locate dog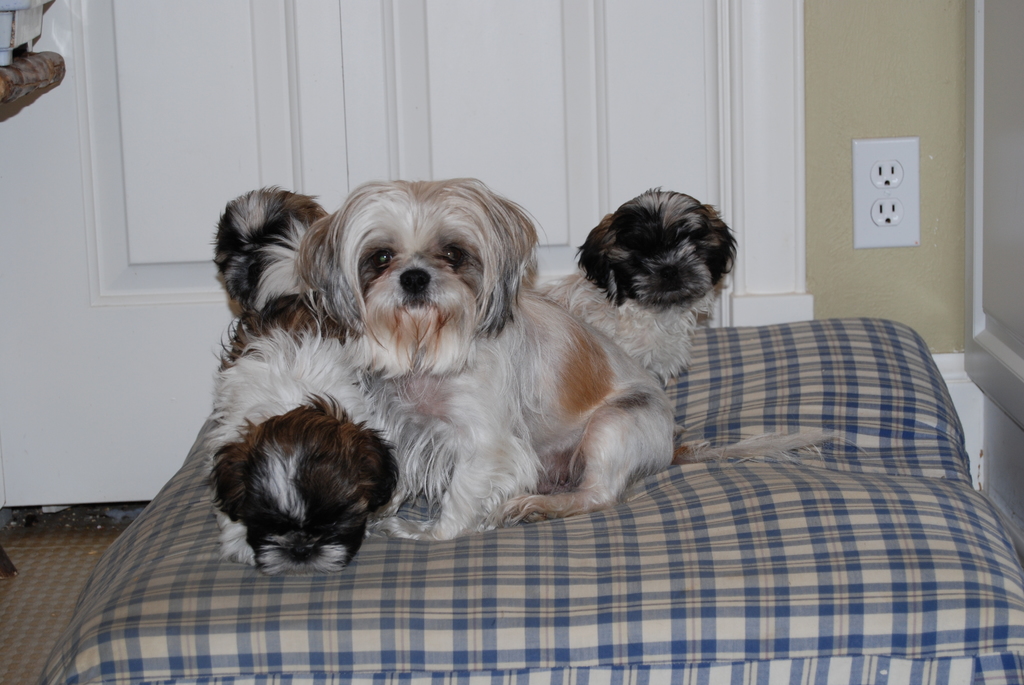
294/175/849/540
